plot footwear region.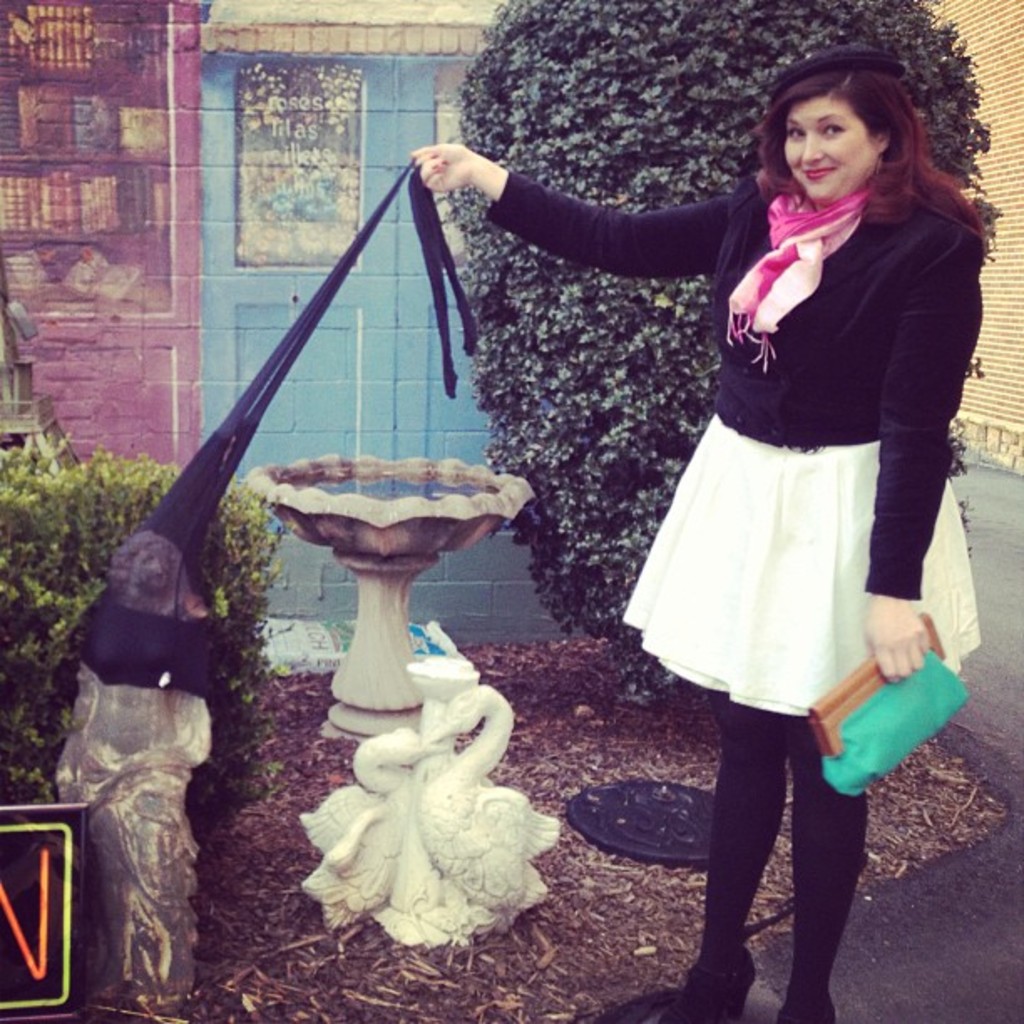
Plotted at select_region(648, 942, 748, 1022).
